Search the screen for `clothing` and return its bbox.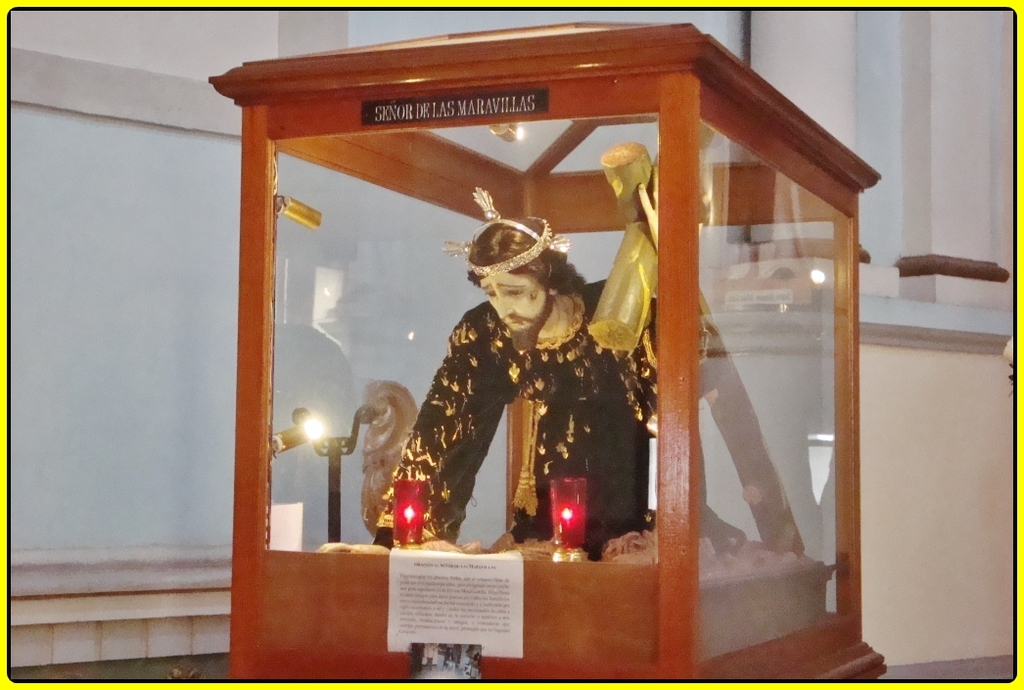
Found: crop(368, 279, 723, 559).
